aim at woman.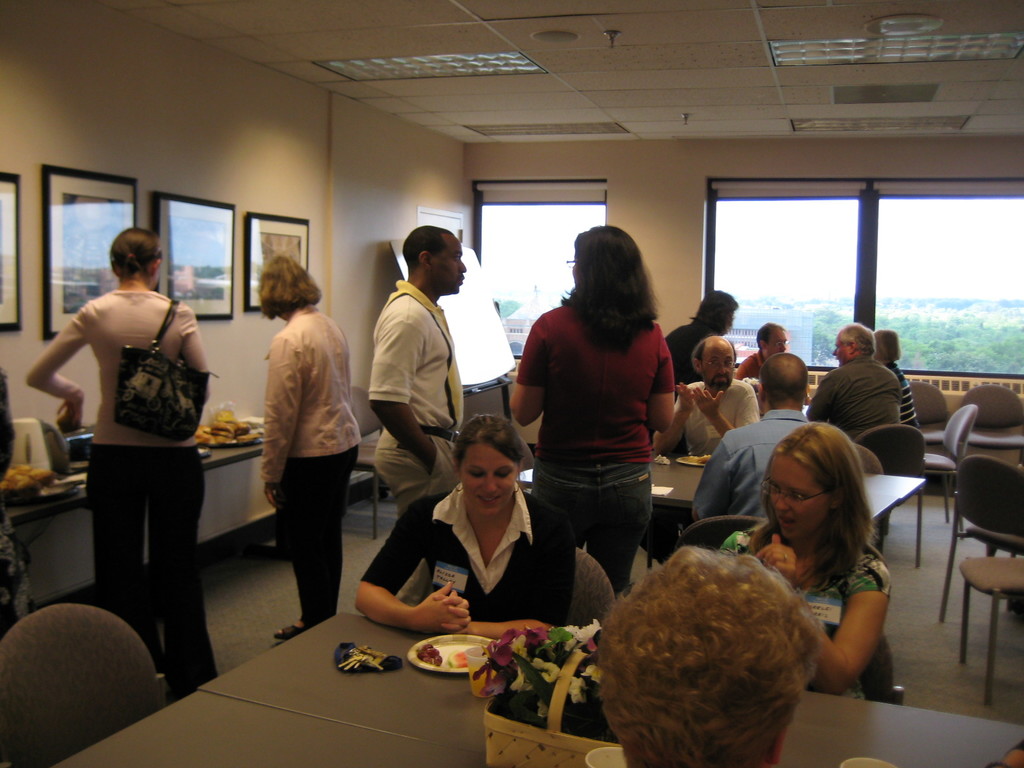
Aimed at [717,422,889,701].
